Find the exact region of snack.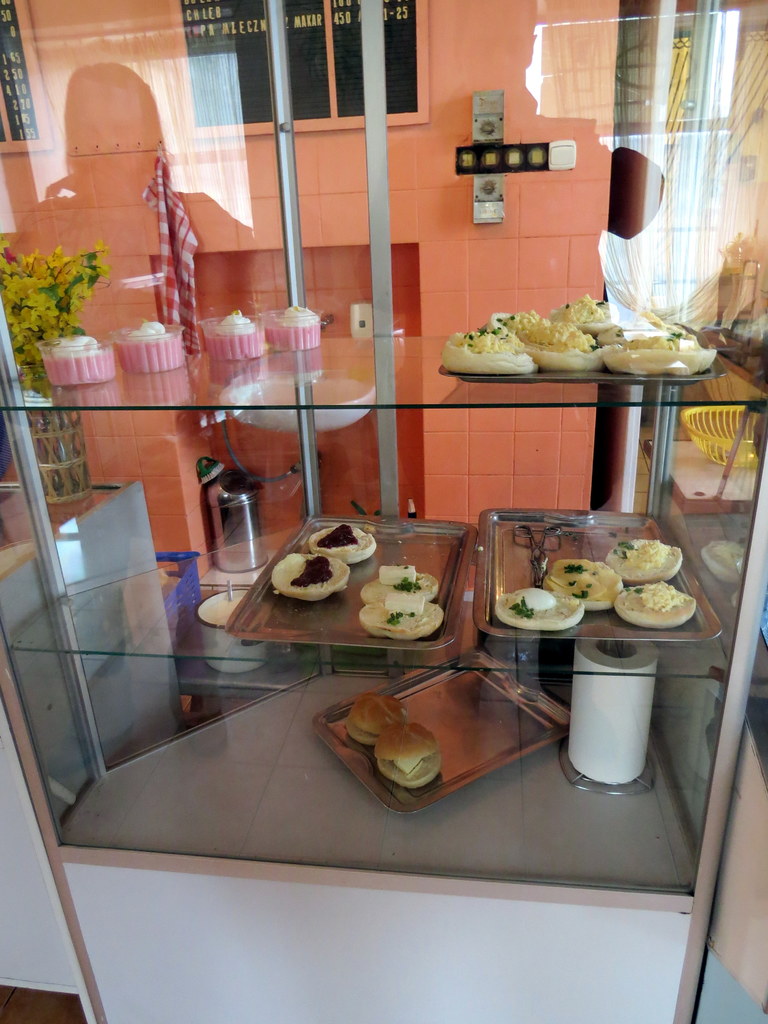
Exact region: bbox=[273, 551, 349, 604].
